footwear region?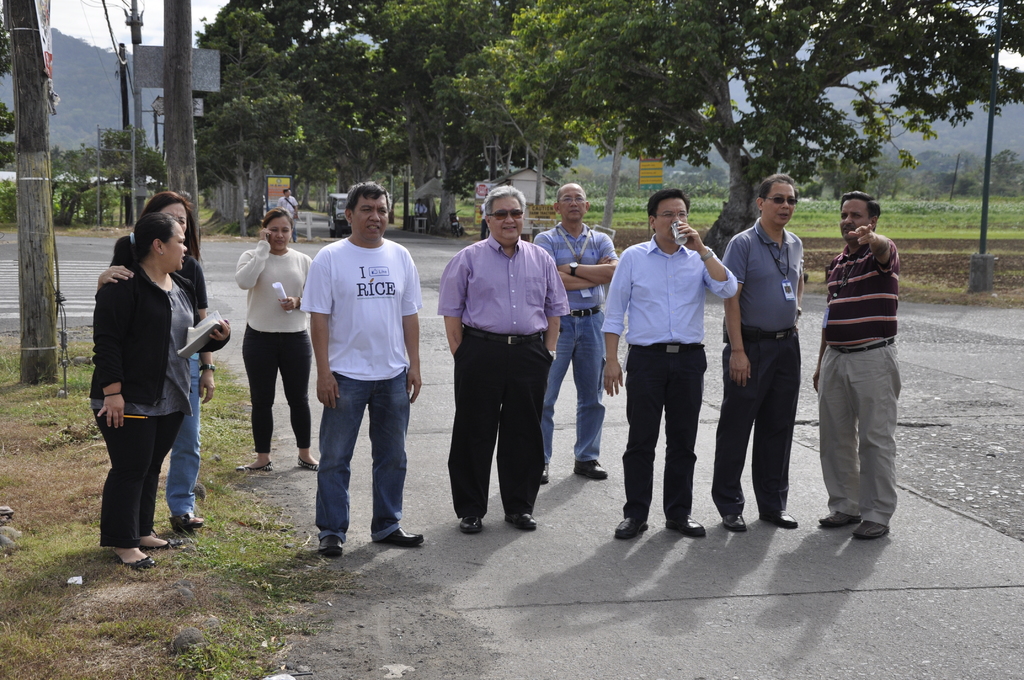
{"left": 112, "top": 553, "right": 159, "bottom": 570}
